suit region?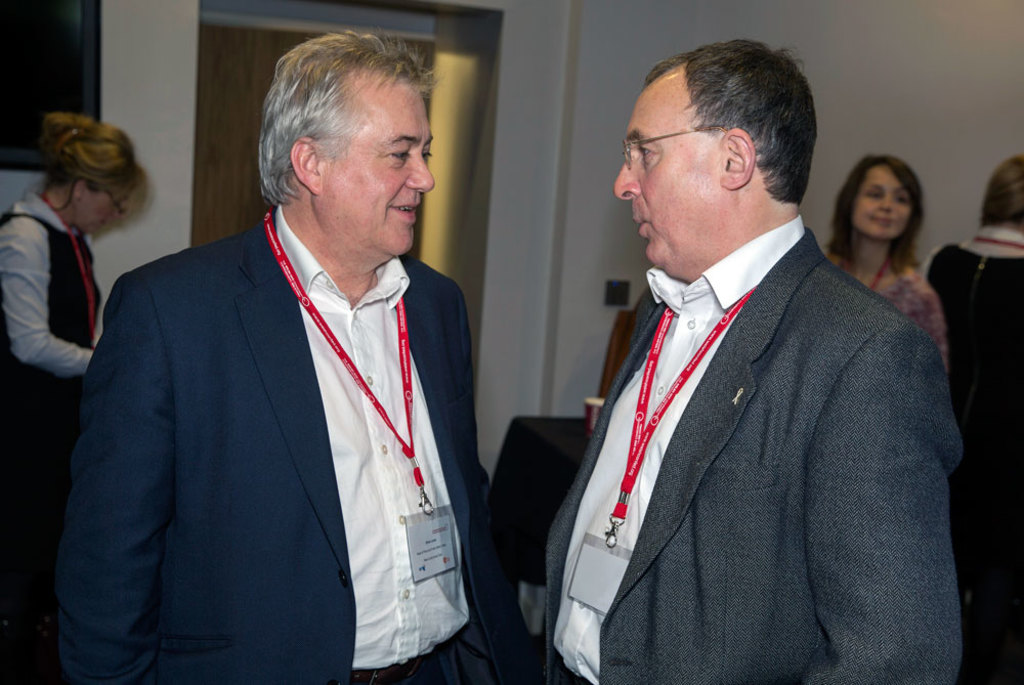
detection(54, 204, 542, 684)
